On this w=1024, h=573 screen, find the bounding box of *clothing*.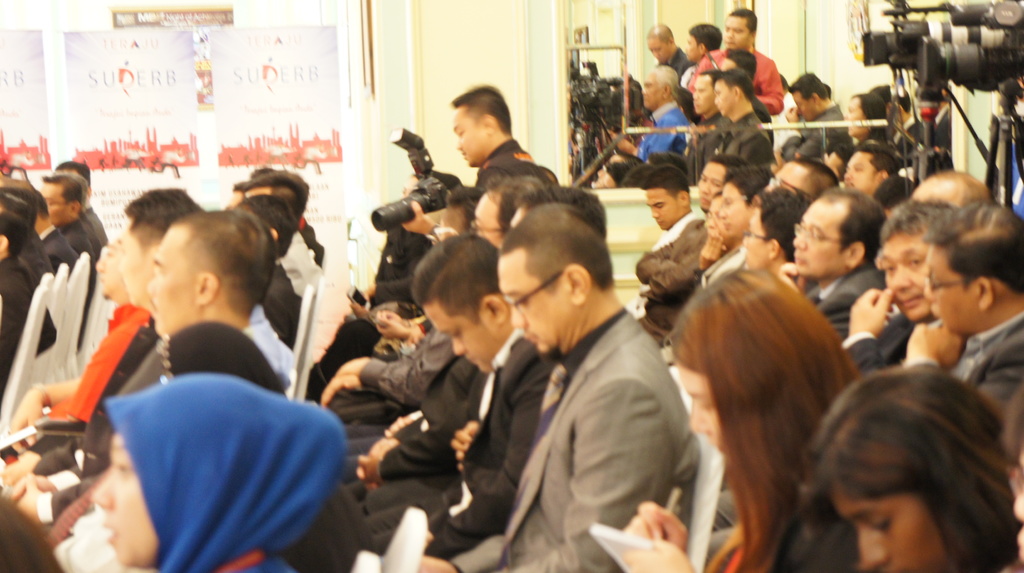
Bounding box: left=452, top=312, right=692, bottom=572.
